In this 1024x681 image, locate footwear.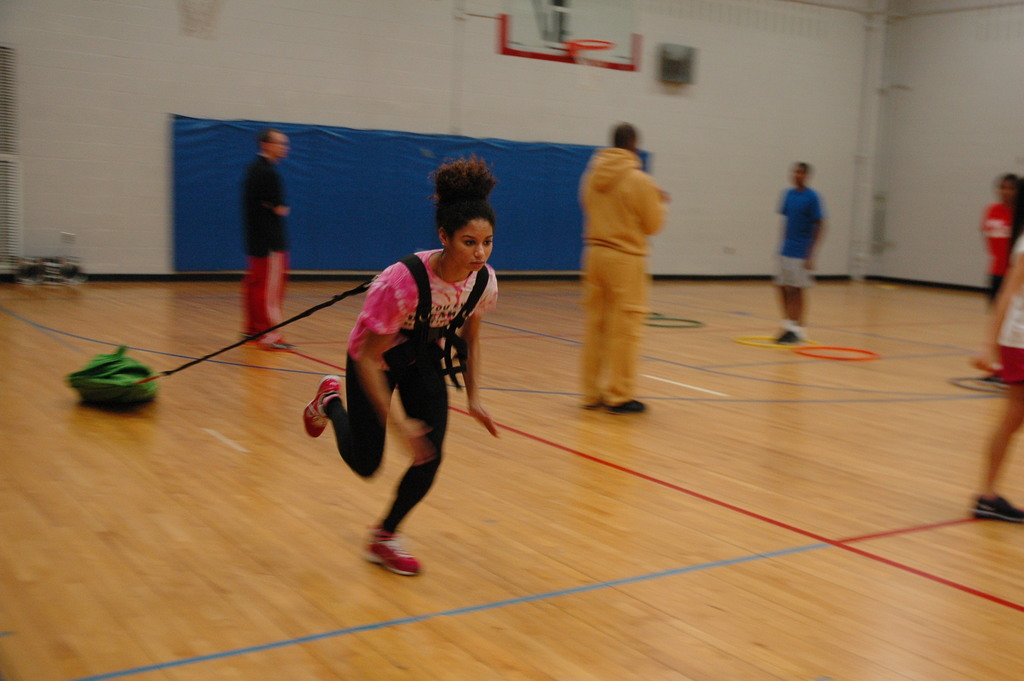
Bounding box: (582,400,605,413).
